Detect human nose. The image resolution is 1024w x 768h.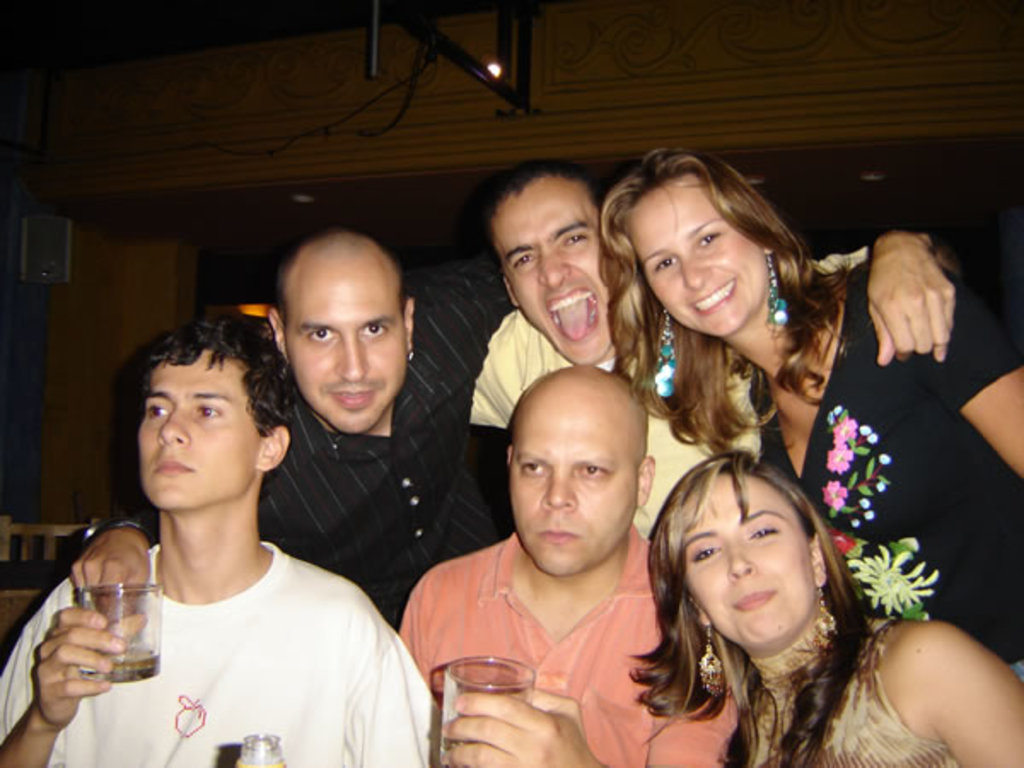
<bbox>679, 259, 713, 288</bbox>.
